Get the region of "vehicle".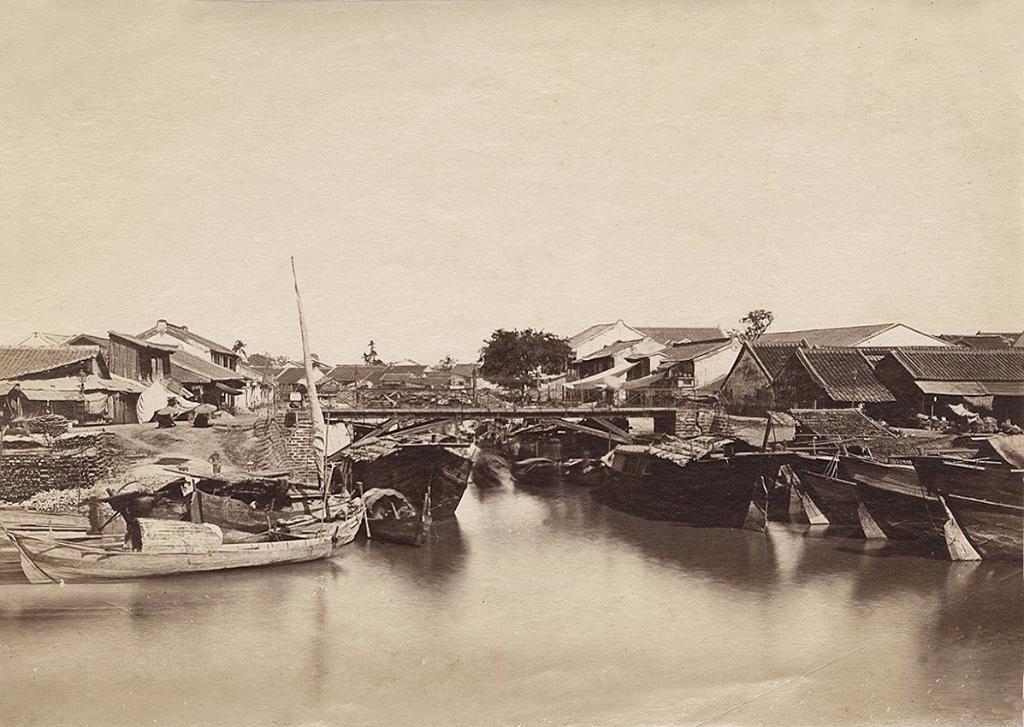
x1=290 y1=247 x2=430 y2=557.
